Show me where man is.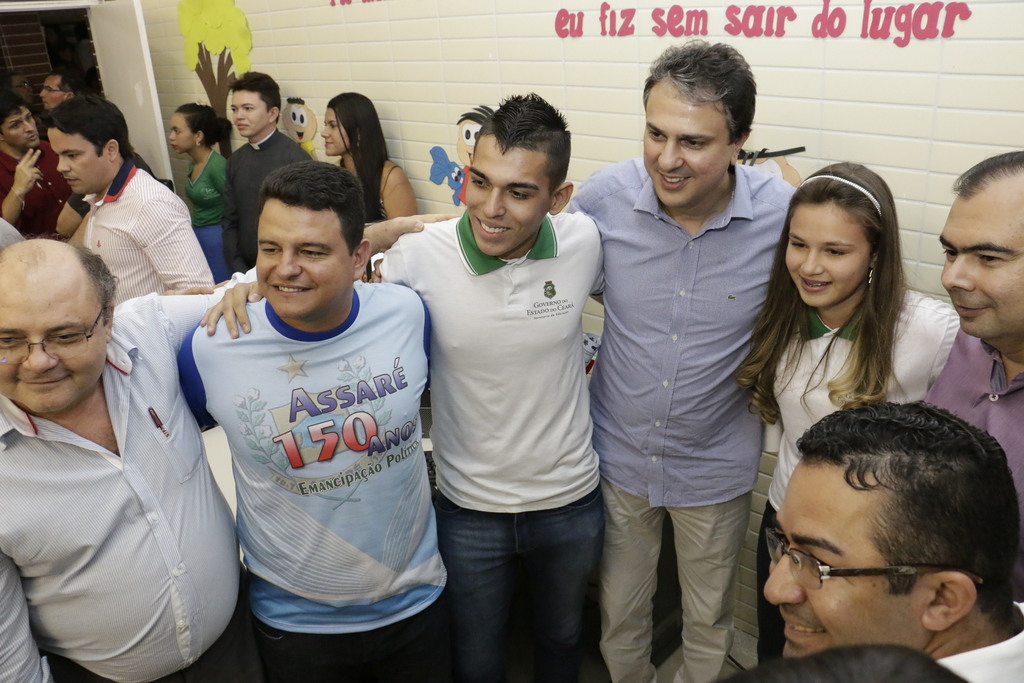
man is at x1=45 y1=94 x2=225 y2=302.
